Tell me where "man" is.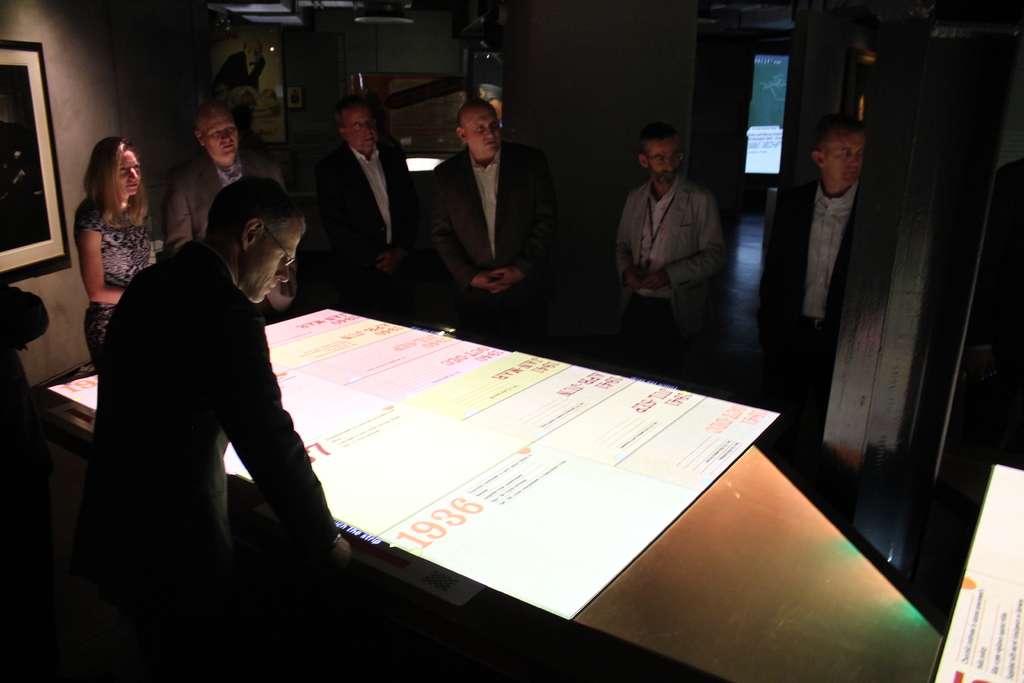
"man" is at x1=758 y1=113 x2=867 y2=399.
